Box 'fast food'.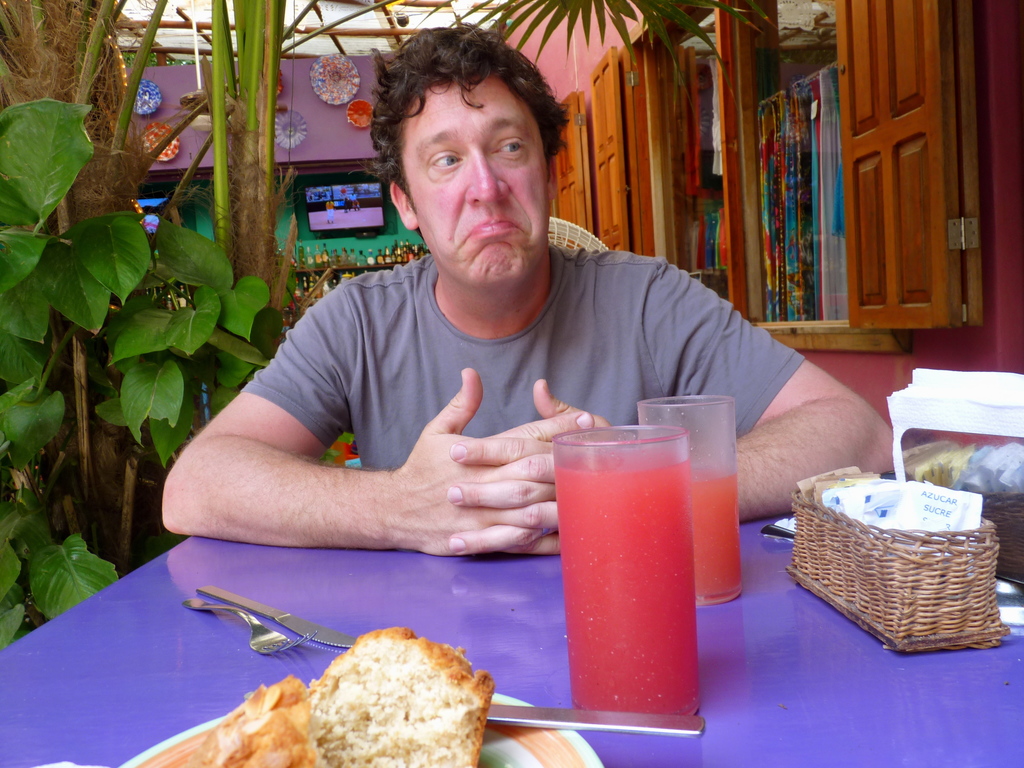
[left=135, top=629, right=497, bottom=767].
